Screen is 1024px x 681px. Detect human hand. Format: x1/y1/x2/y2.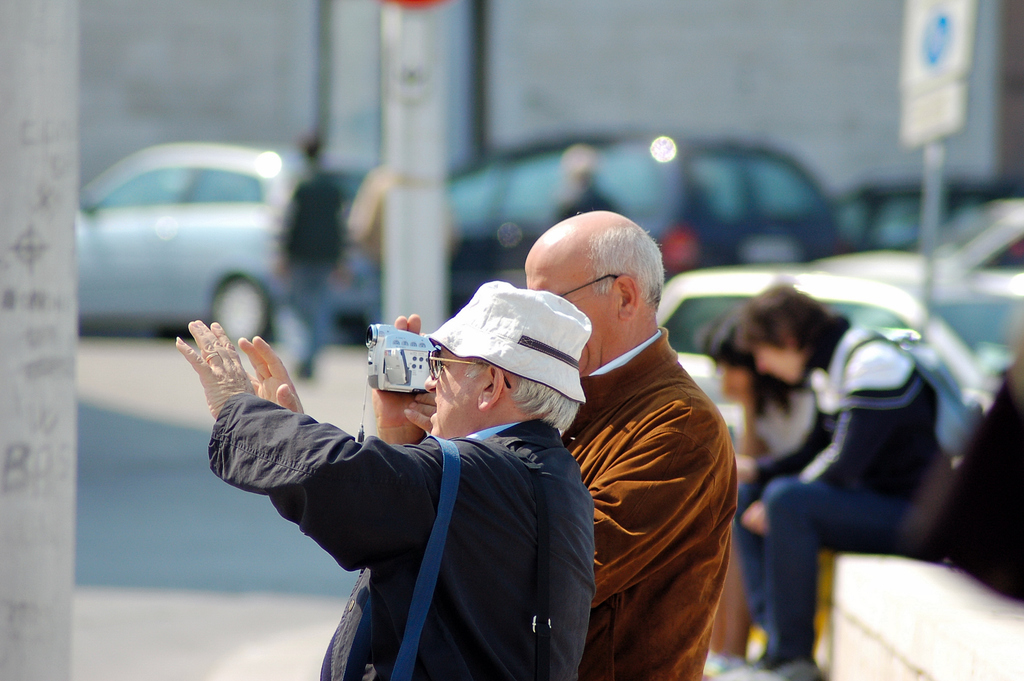
733/454/755/485.
